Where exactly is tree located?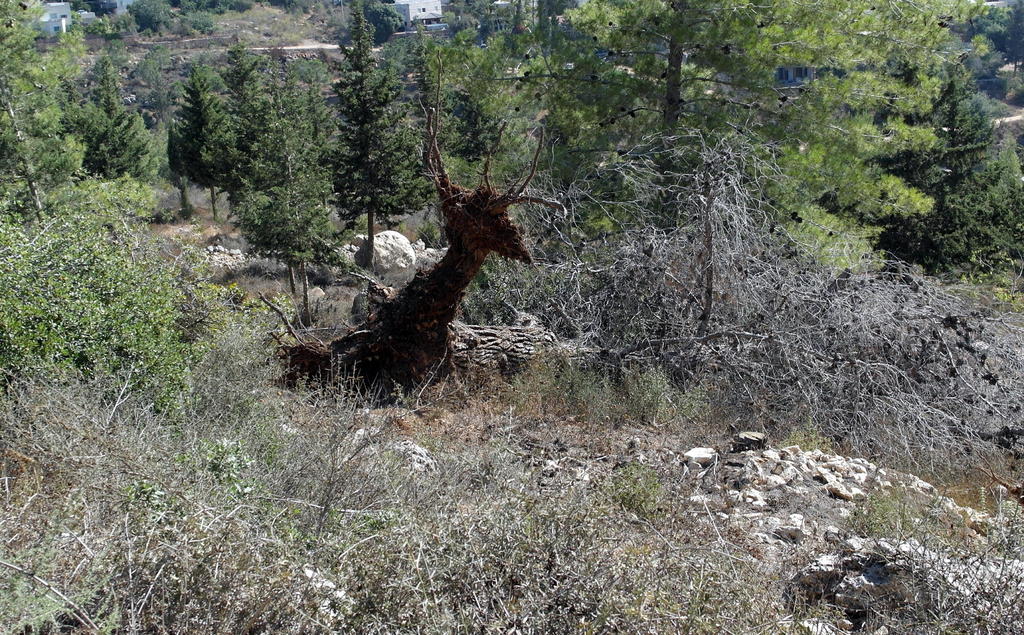
Its bounding box is [0,0,87,191].
